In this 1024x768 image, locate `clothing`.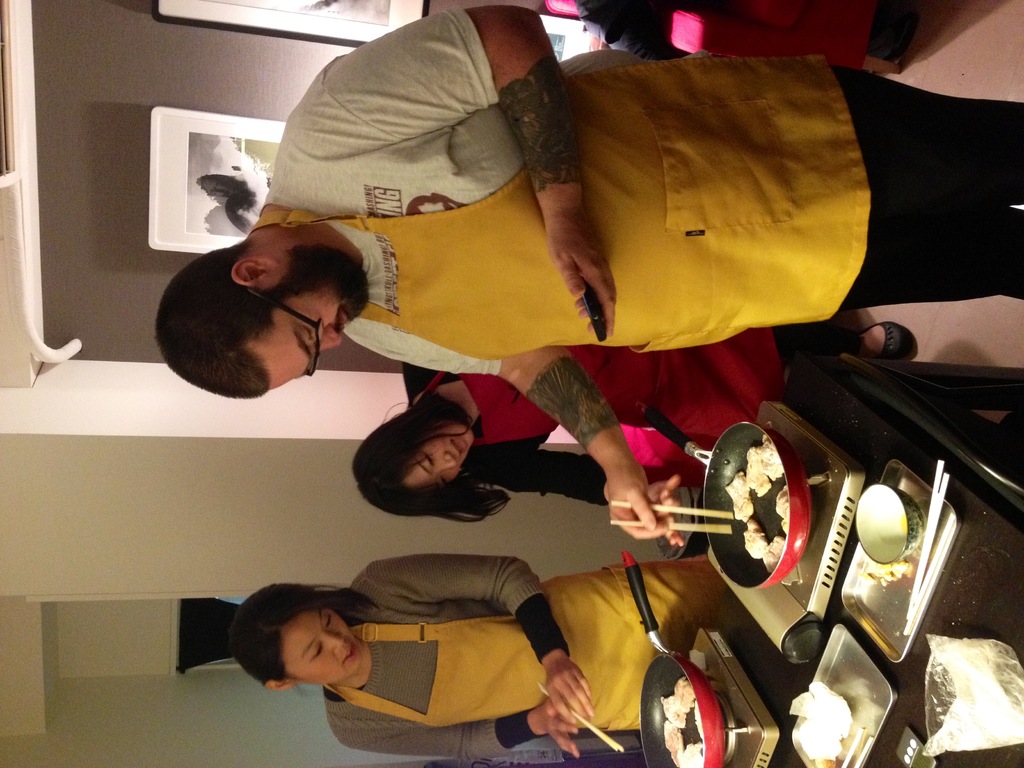
Bounding box: {"left": 260, "top": 4, "right": 1023, "bottom": 377}.
